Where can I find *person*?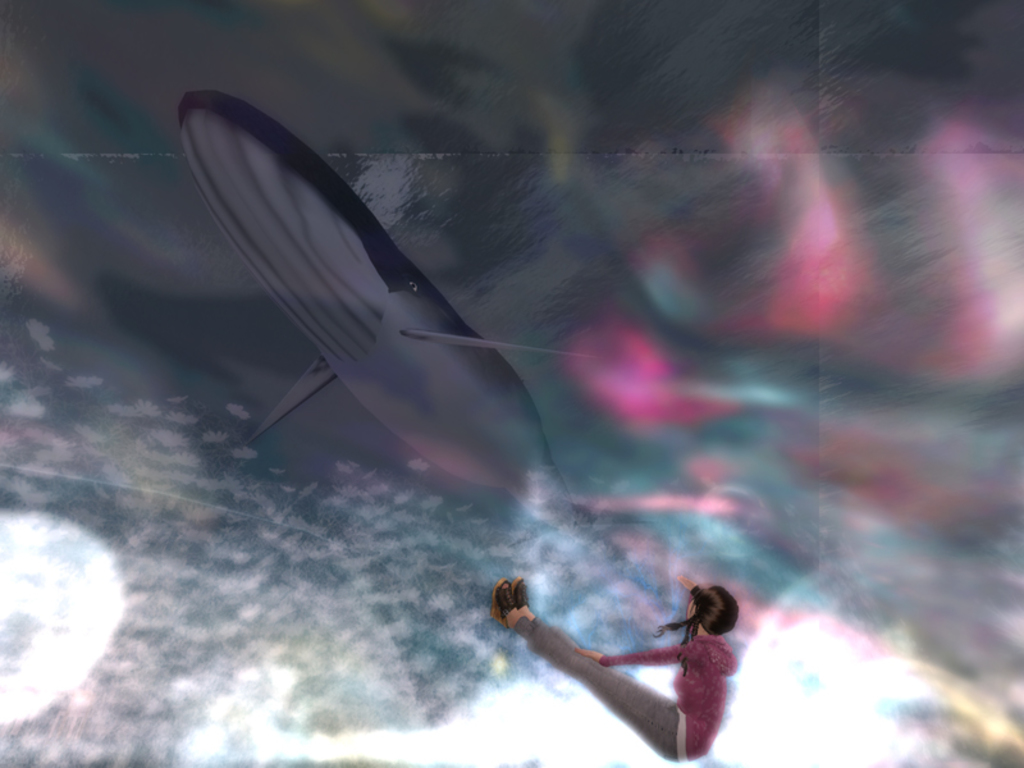
You can find it at bbox=[470, 544, 744, 748].
